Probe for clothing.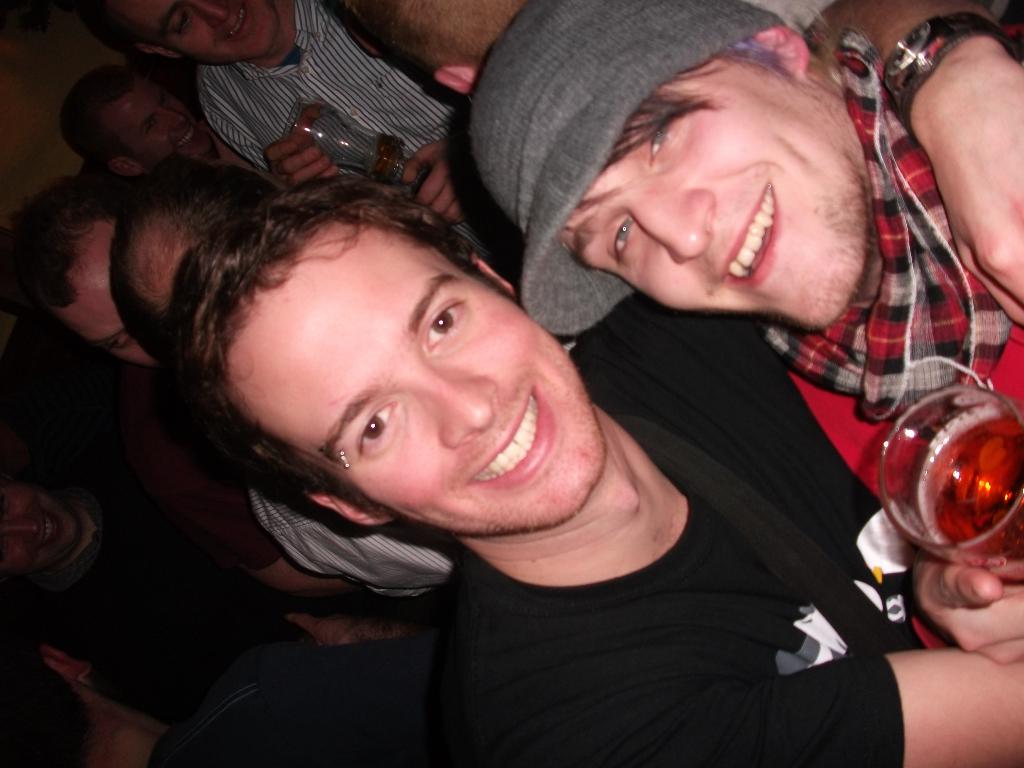
Probe result: {"left": 79, "top": 170, "right": 881, "bottom": 762}.
